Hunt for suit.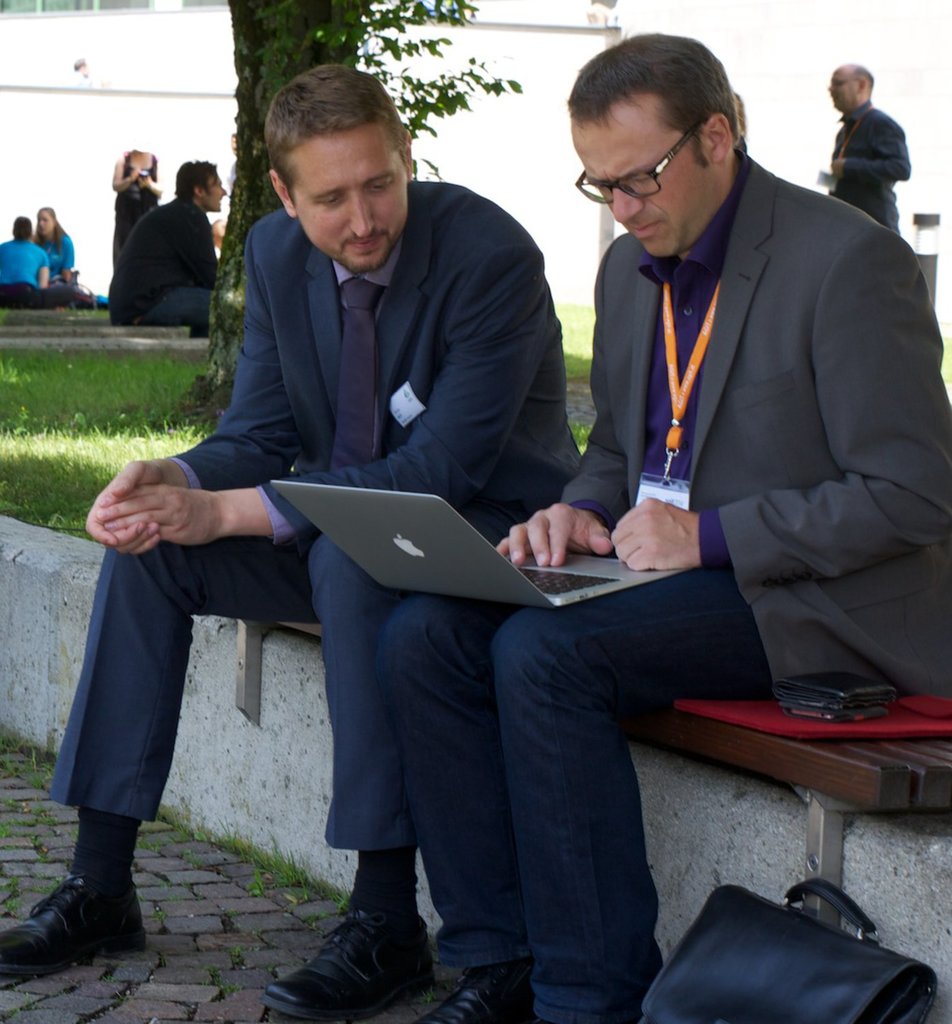
Hunted down at <region>39, 177, 586, 851</region>.
